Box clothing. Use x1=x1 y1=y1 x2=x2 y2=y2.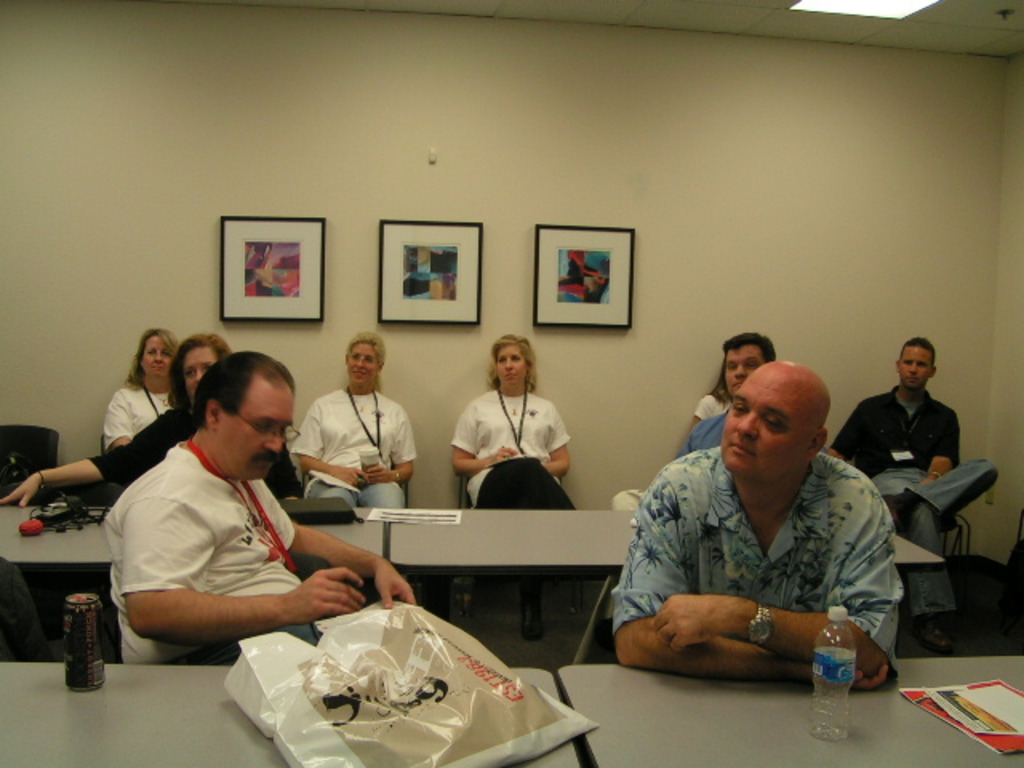
x1=288 y1=384 x2=414 y2=514.
